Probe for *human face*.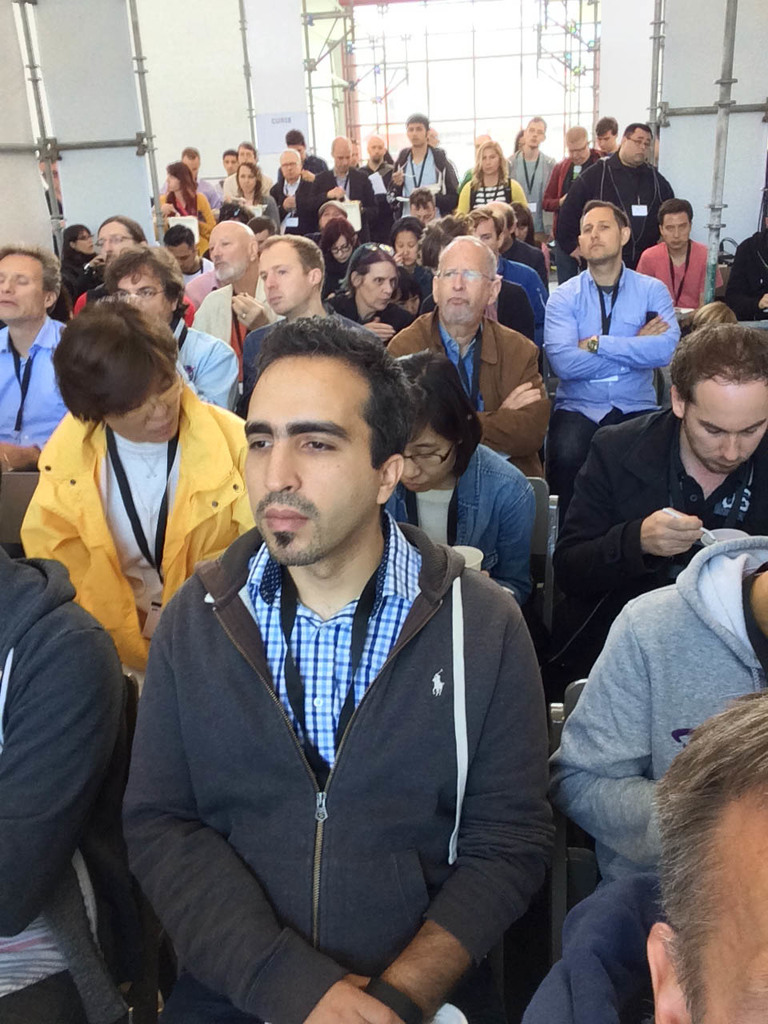
Probe result: rect(0, 248, 49, 327).
